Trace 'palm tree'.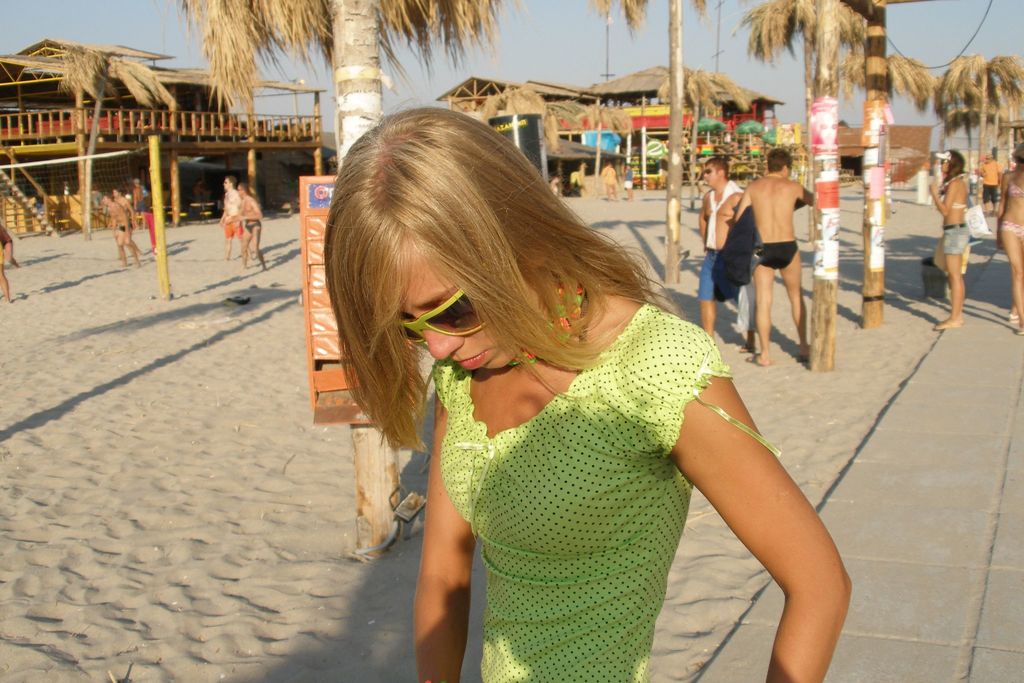
Traced to x1=732, y1=0, x2=850, y2=381.
